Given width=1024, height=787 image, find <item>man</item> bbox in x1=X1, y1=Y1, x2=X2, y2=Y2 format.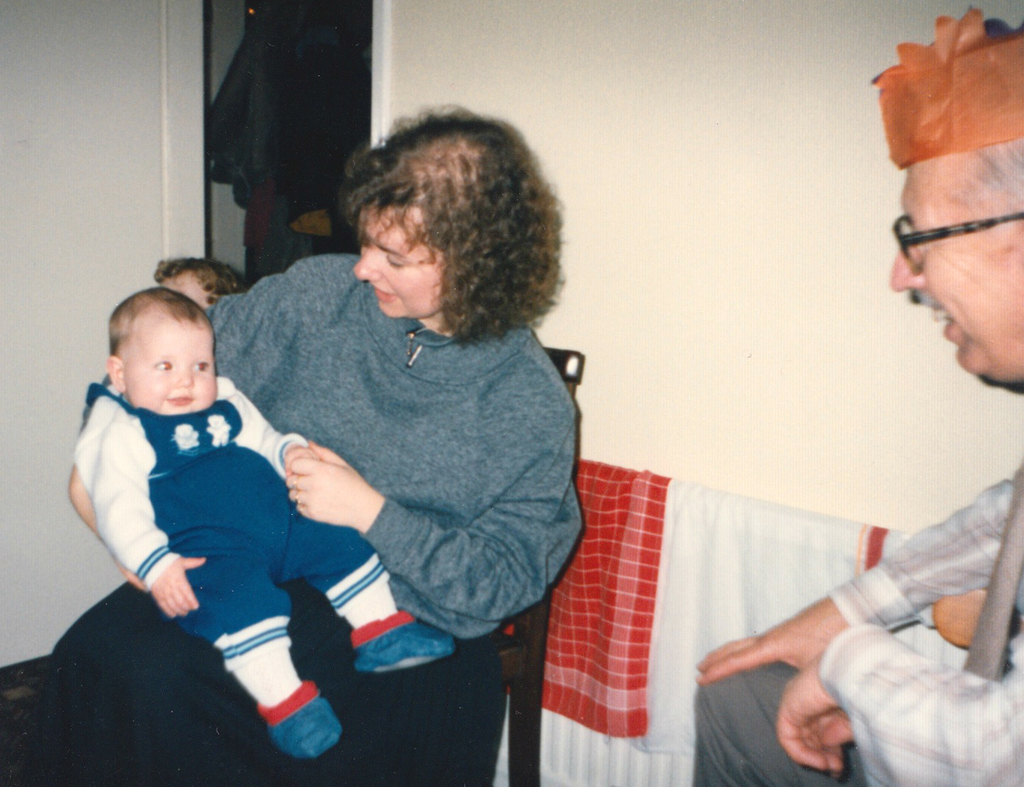
x1=686, y1=23, x2=1023, y2=786.
